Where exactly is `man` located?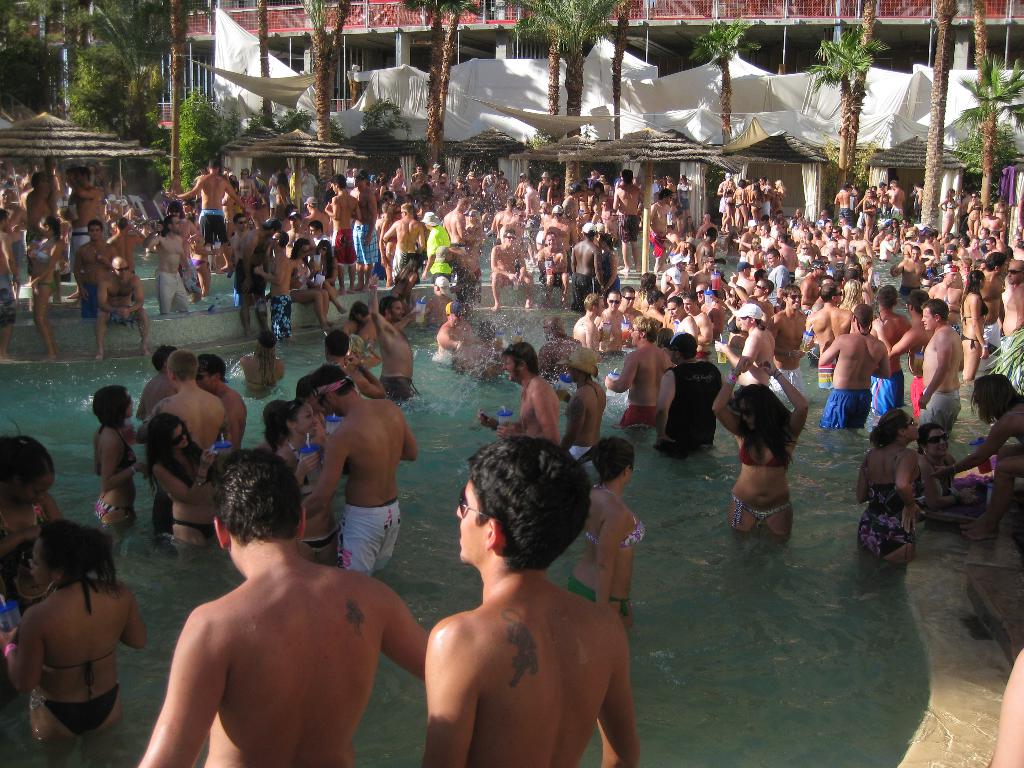
Its bounding box is detection(815, 303, 880, 431).
